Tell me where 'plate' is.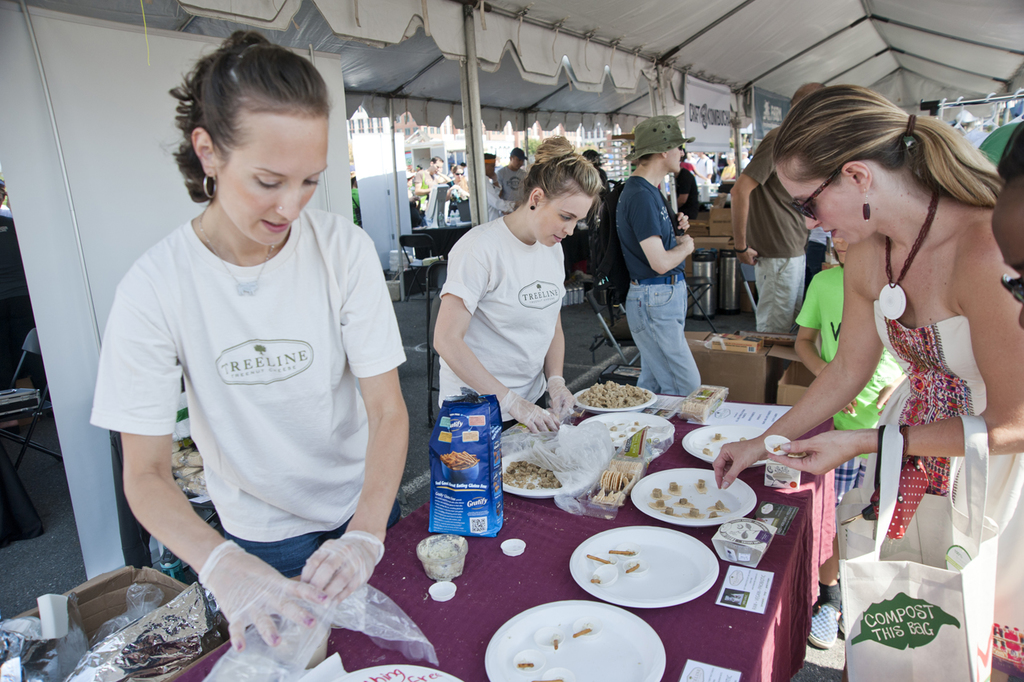
'plate' is at box(685, 421, 764, 462).
